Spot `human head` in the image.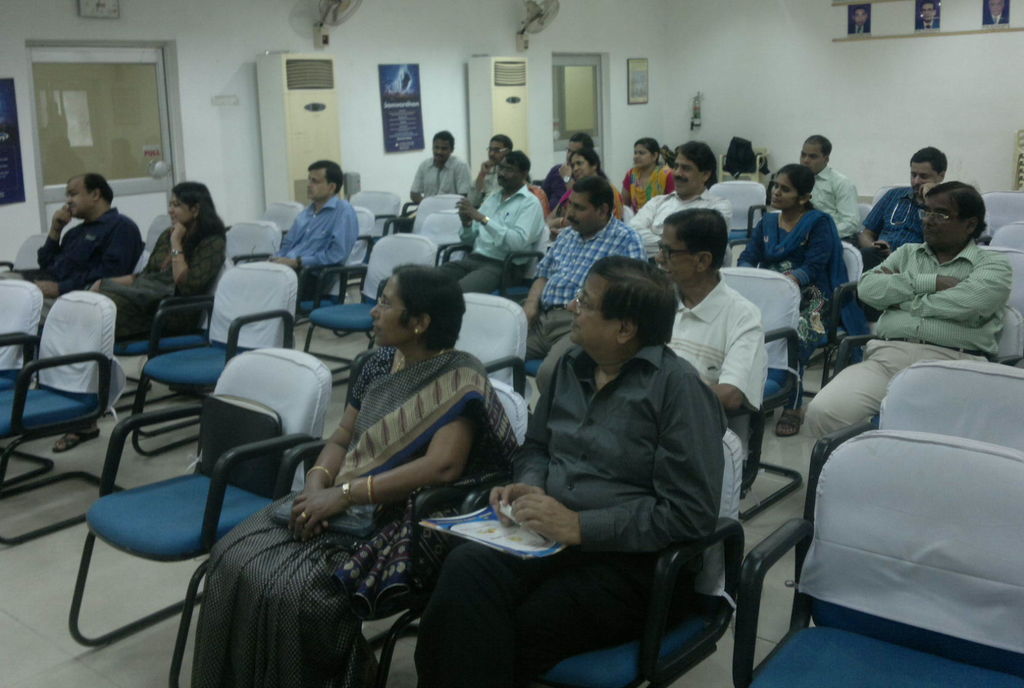
`human head` found at [left=556, top=265, right=680, bottom=370].
